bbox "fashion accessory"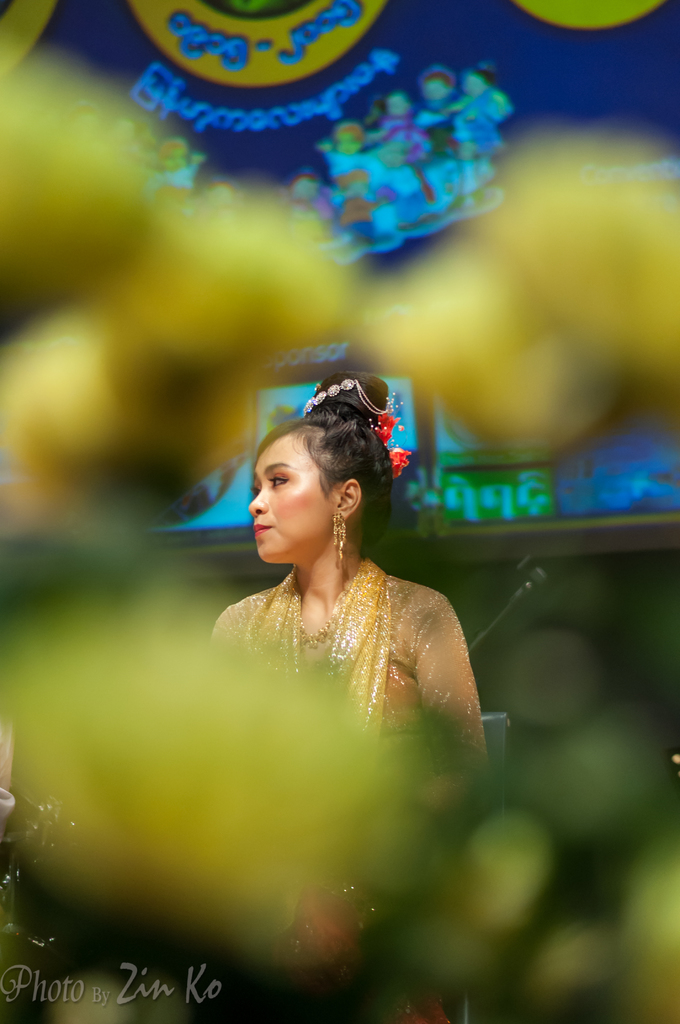
[x1=388, y1=444, x2=416, y2=477]
